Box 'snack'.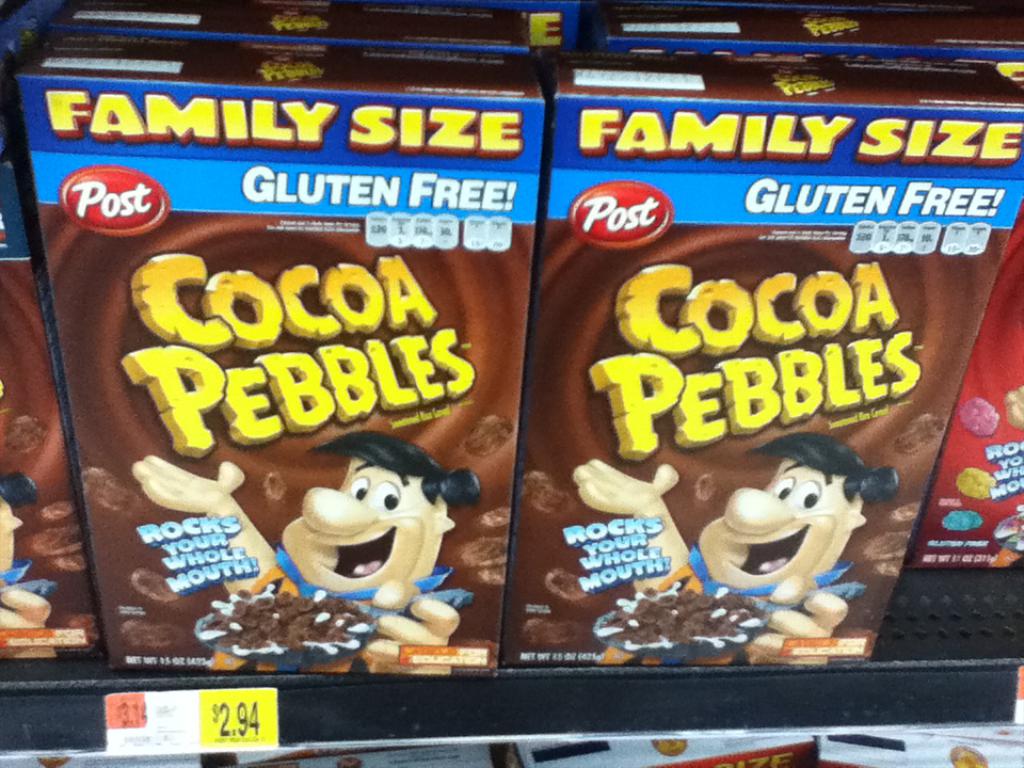
548/570/588/601.
